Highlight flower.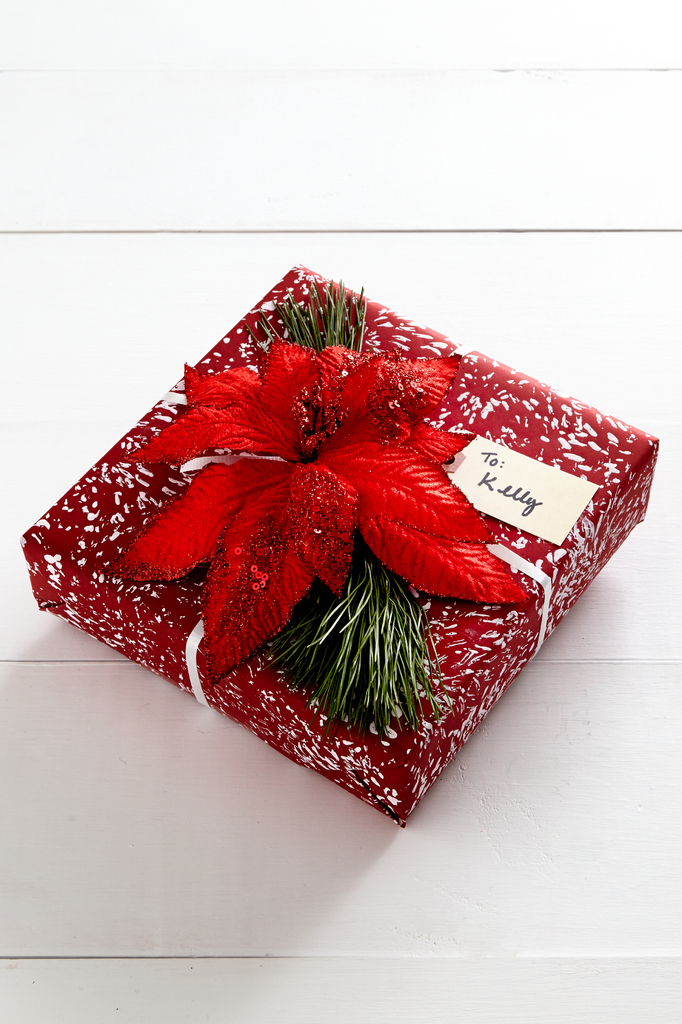
Highlighted region: (111,301,563,716).
